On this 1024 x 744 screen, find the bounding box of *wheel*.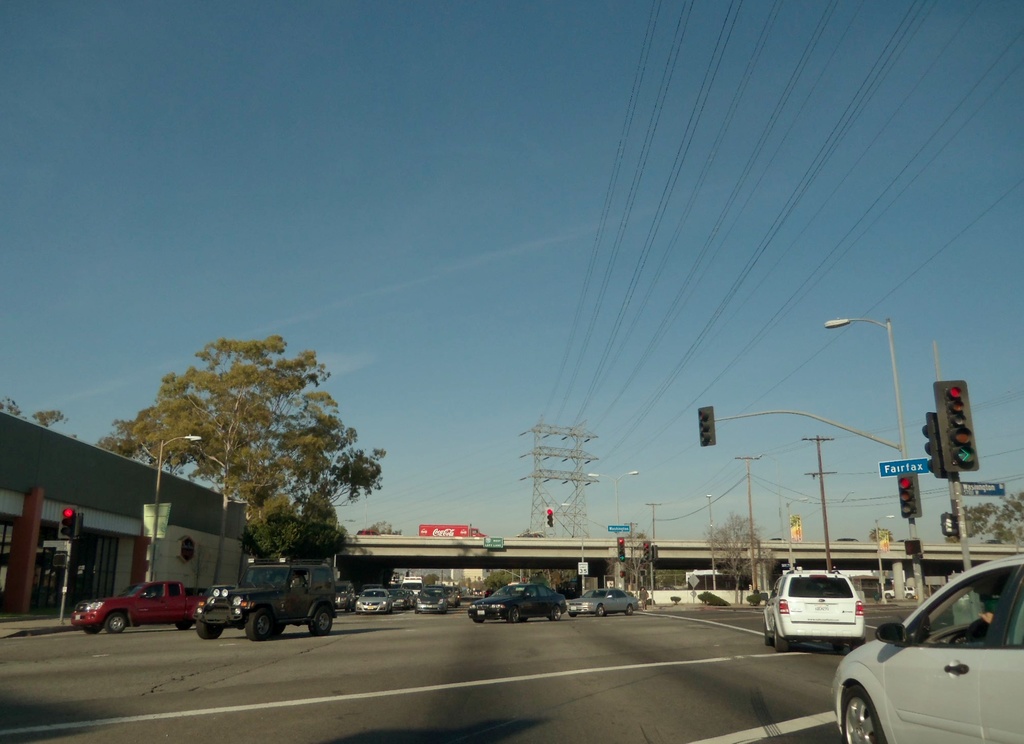
Bounding box: box=[775, 617, 791, 649].
